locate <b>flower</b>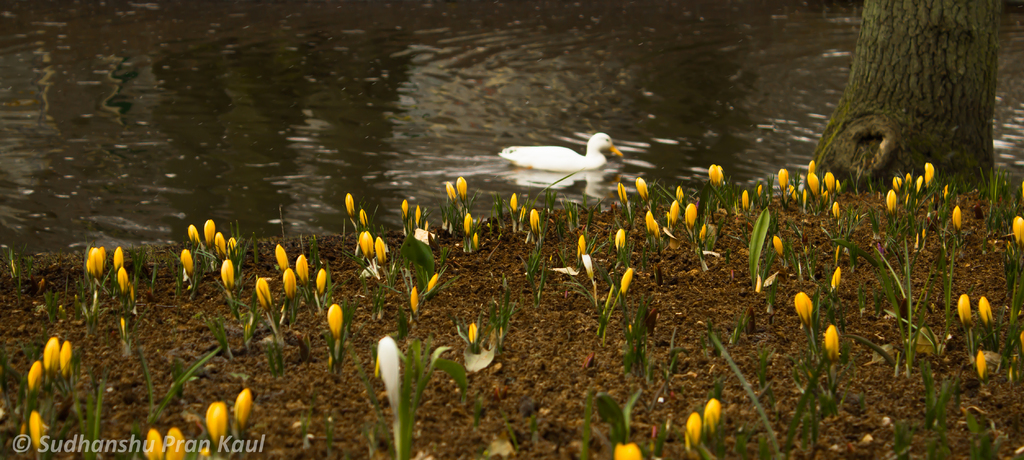
bbox=(117, 263, 129, 290)
